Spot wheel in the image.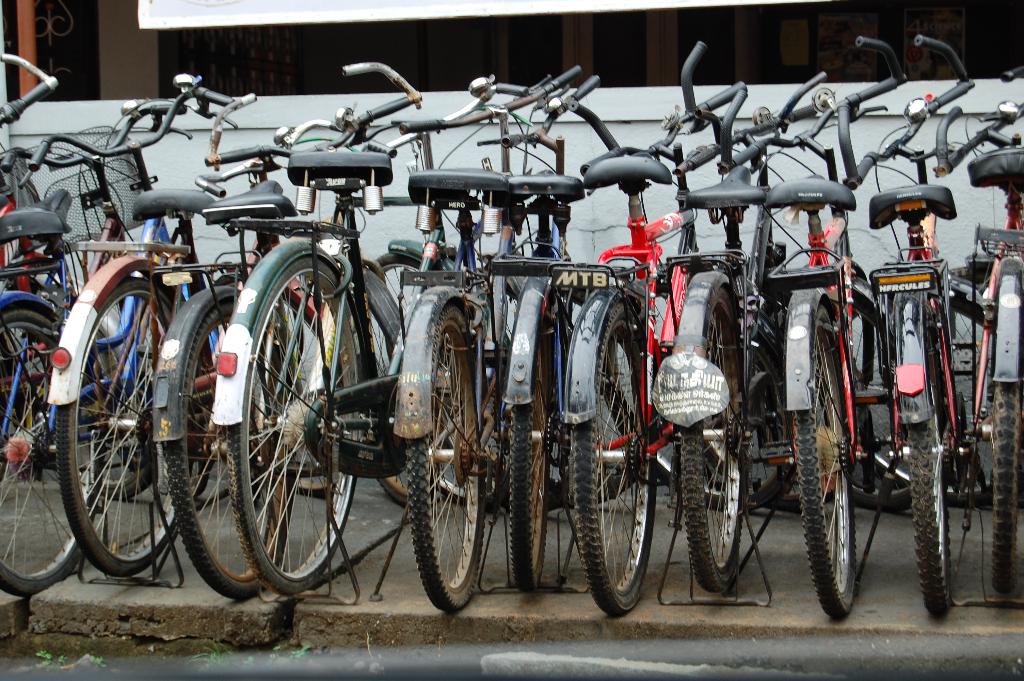
wheel found at (510, 334, 551, 593).
